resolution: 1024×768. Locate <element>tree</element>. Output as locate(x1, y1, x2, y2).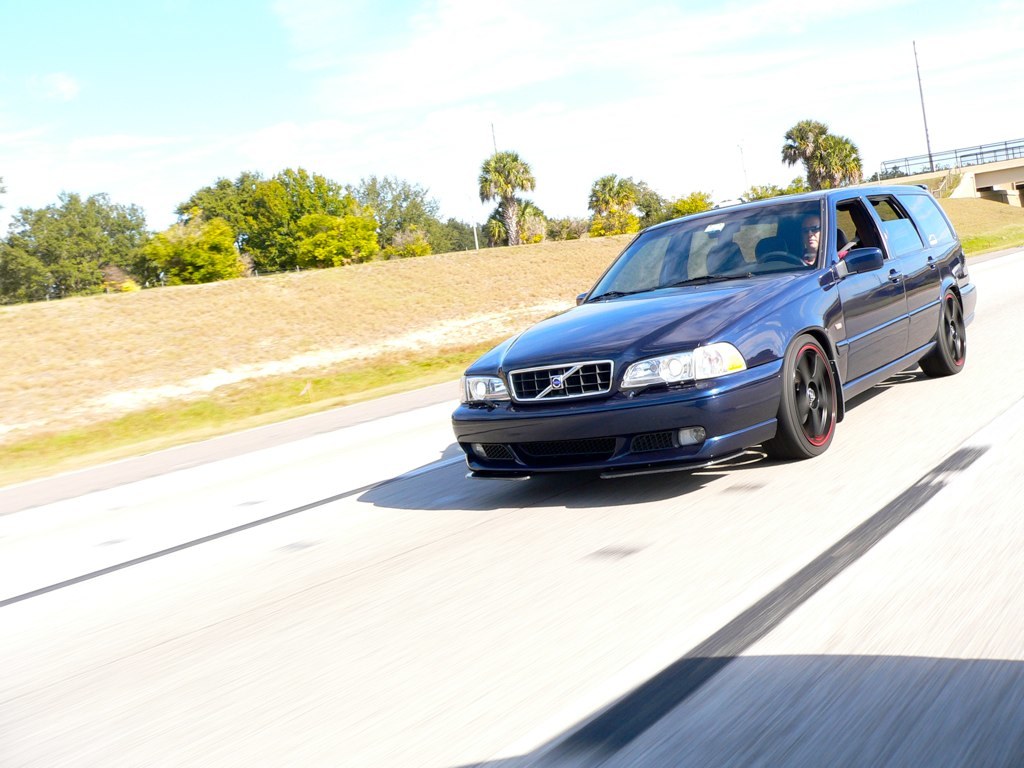
locate(423, 205, 478, 249).
